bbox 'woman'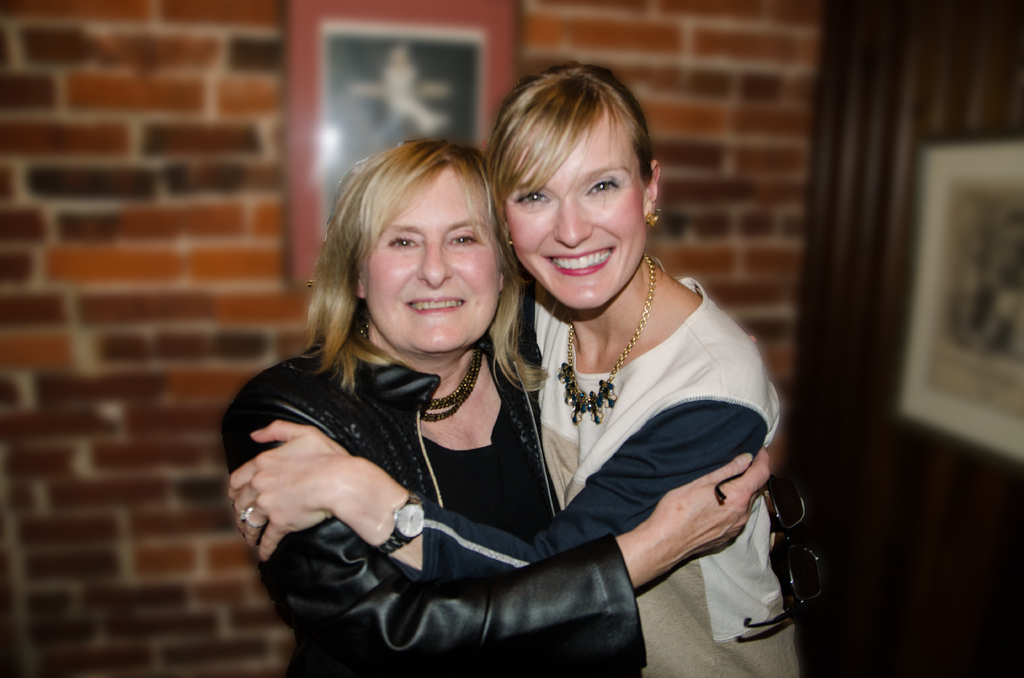
left=223, top=134, right=775, bottom=677
